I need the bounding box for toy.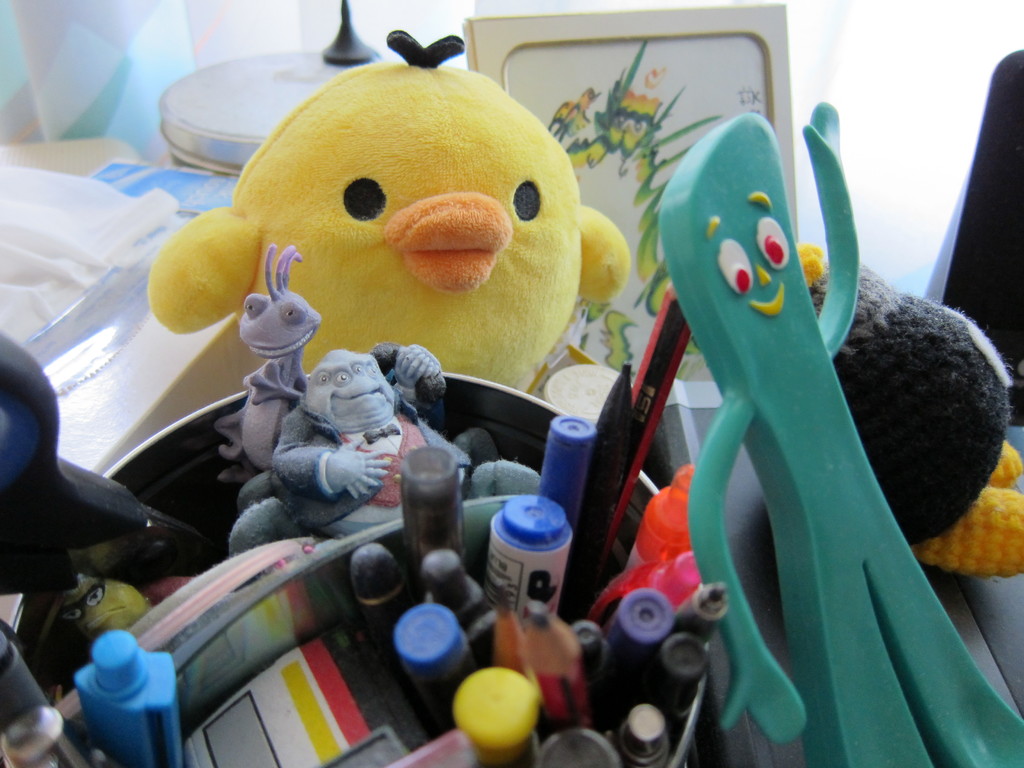
Here it is: {"left": 42, "top": 573, "right": 157, "bottom": 676}.
